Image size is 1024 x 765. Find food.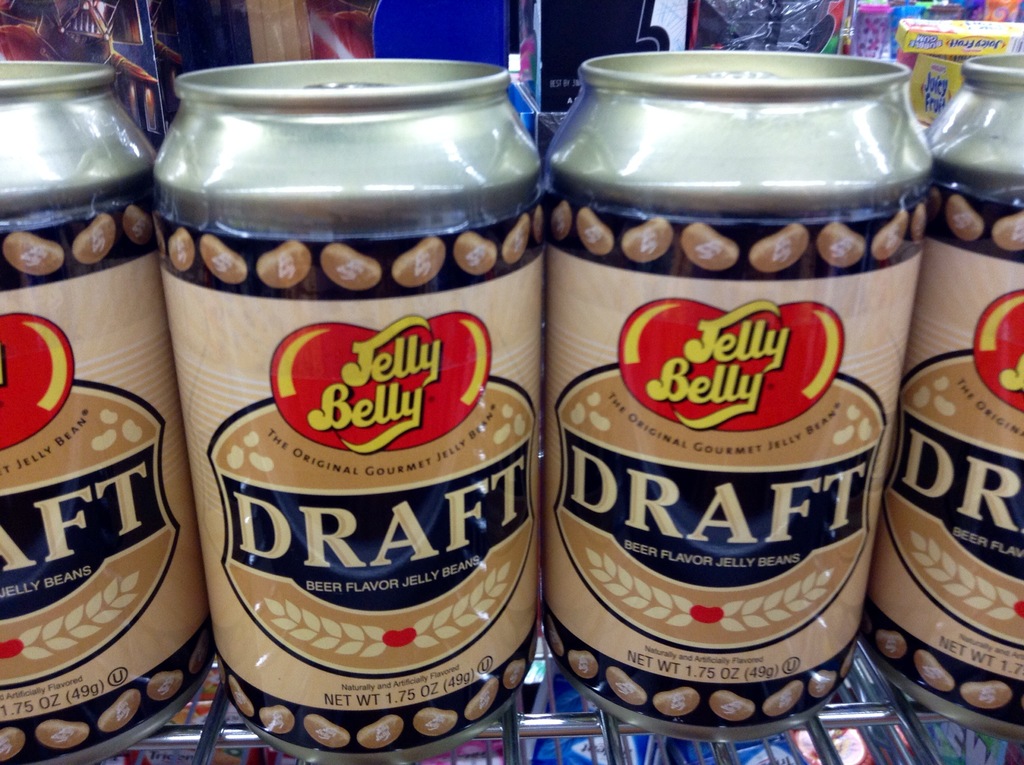
pyautogui.locateOnScreen(931, 187, 941, 224).
